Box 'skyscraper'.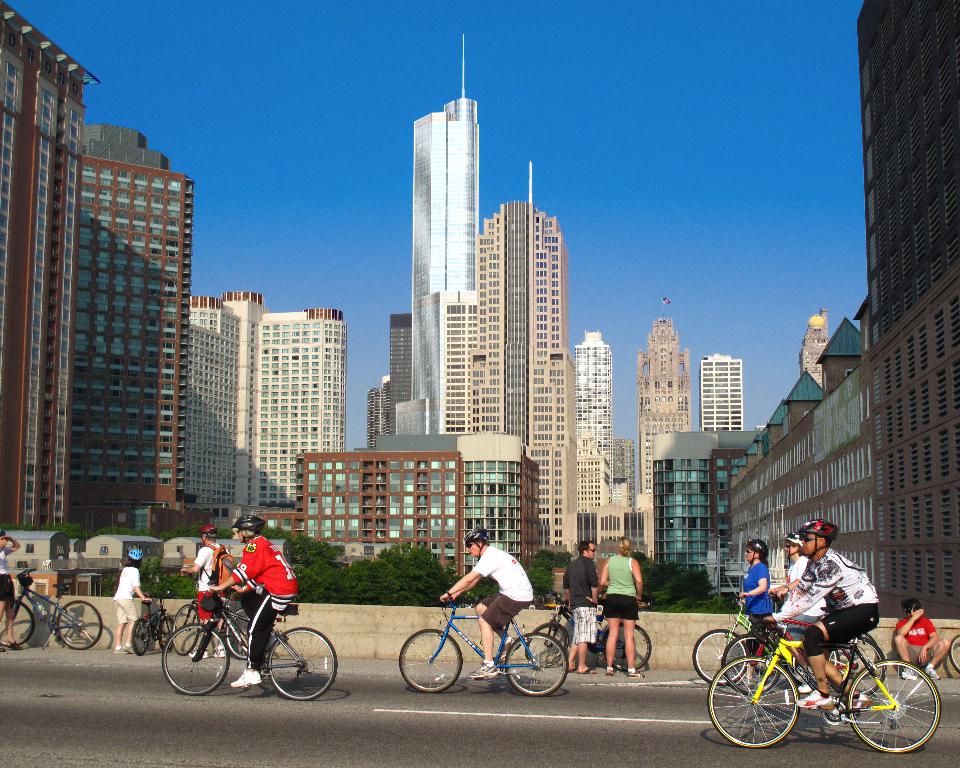
(left=287, top=433, right=538, bottom=592).
